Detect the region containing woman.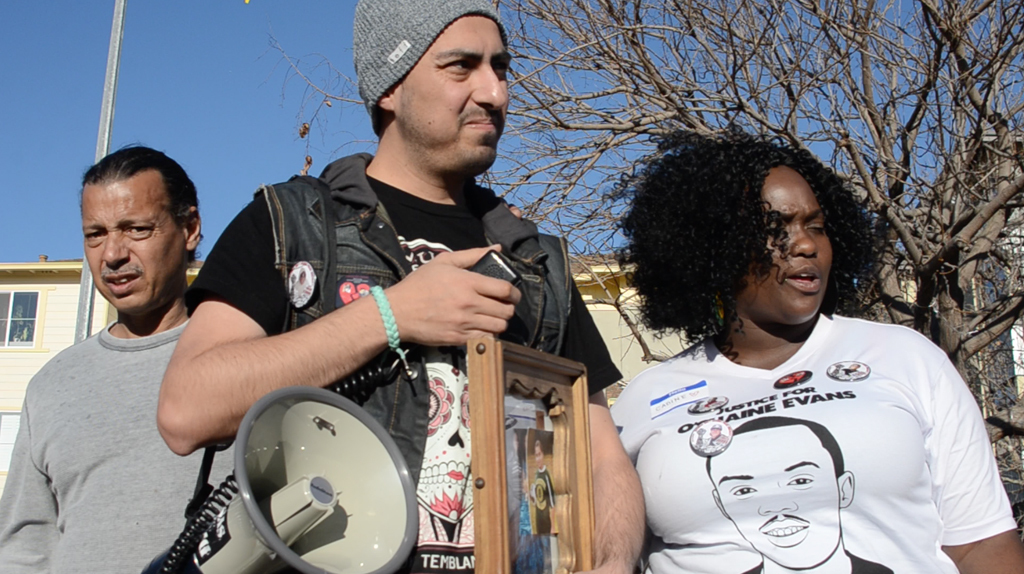
crop(575, 122, 1003, 568).
